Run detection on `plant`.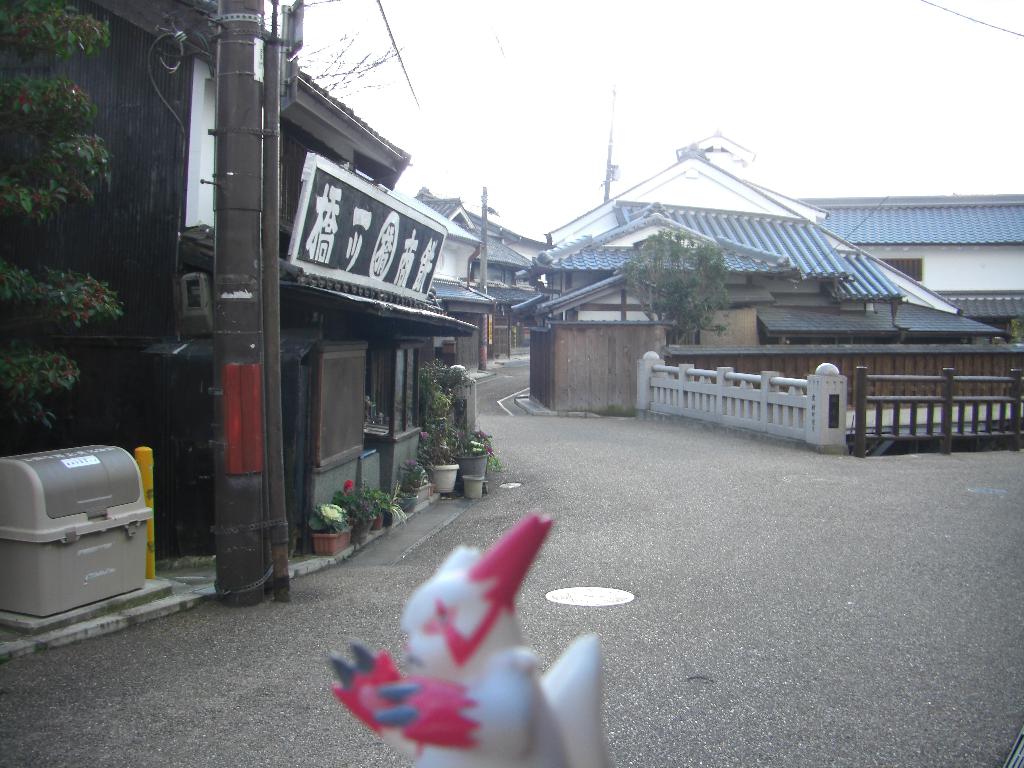
Result: crop(342, 554, 351, 563).
